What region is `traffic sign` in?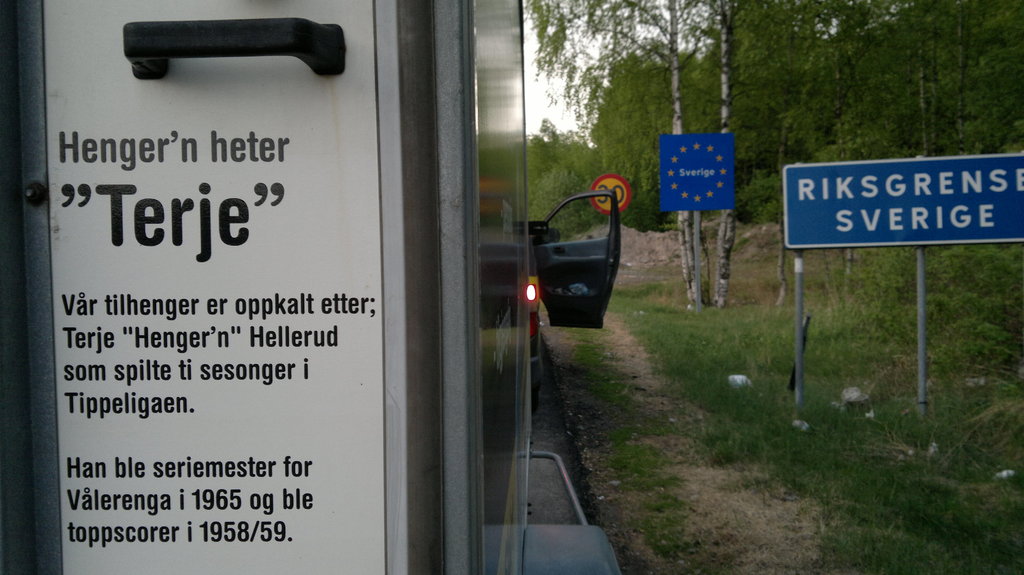
l=589, t=175, r=631, b=216.
